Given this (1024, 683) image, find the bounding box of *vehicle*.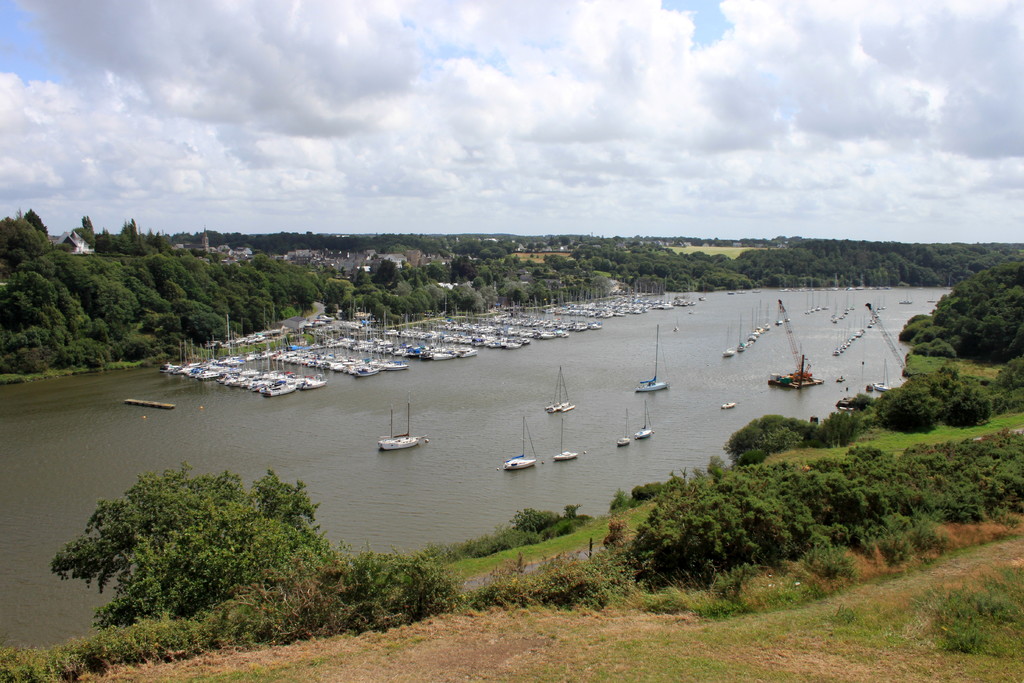
detection(502, 415, 537, 472).
